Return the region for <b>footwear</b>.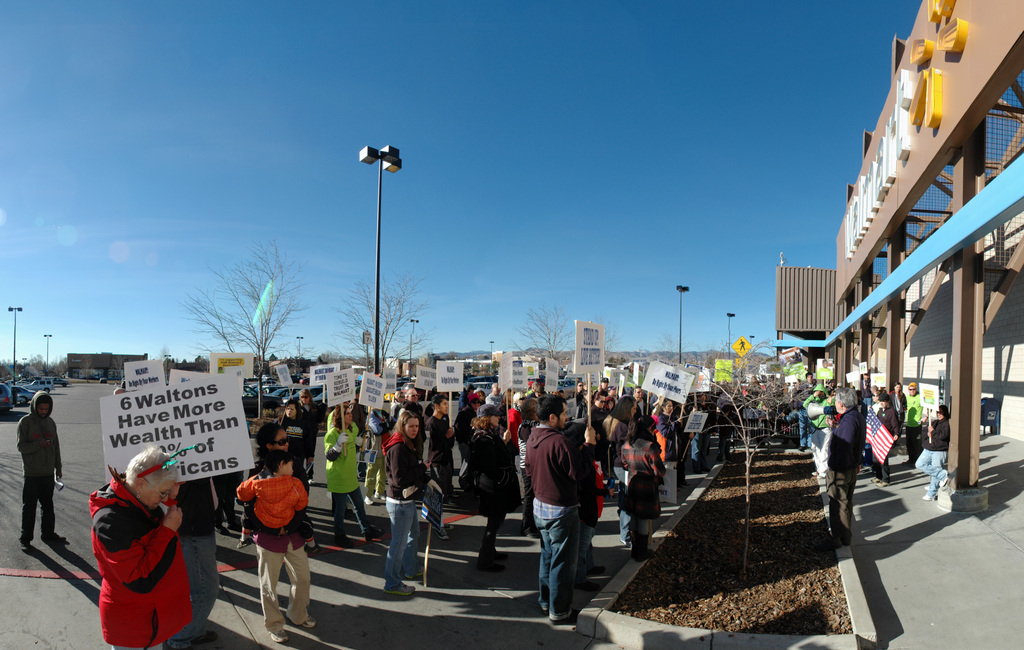
[left=212, top=523, right=232, bottom=537].
